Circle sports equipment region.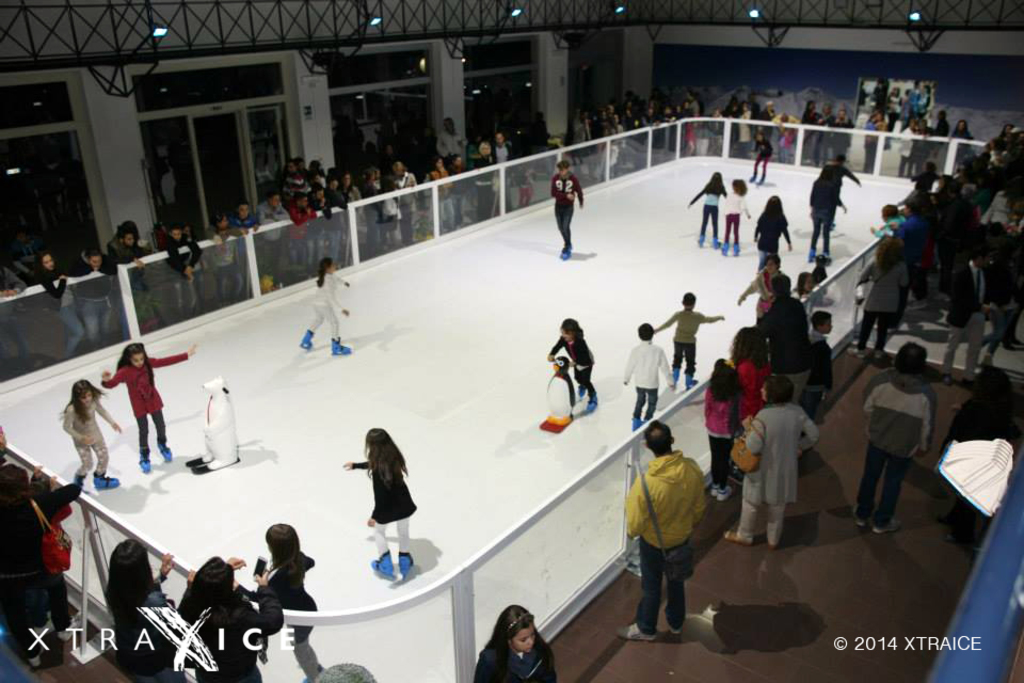
Region: l=370, t=549, r=395, b=579.
